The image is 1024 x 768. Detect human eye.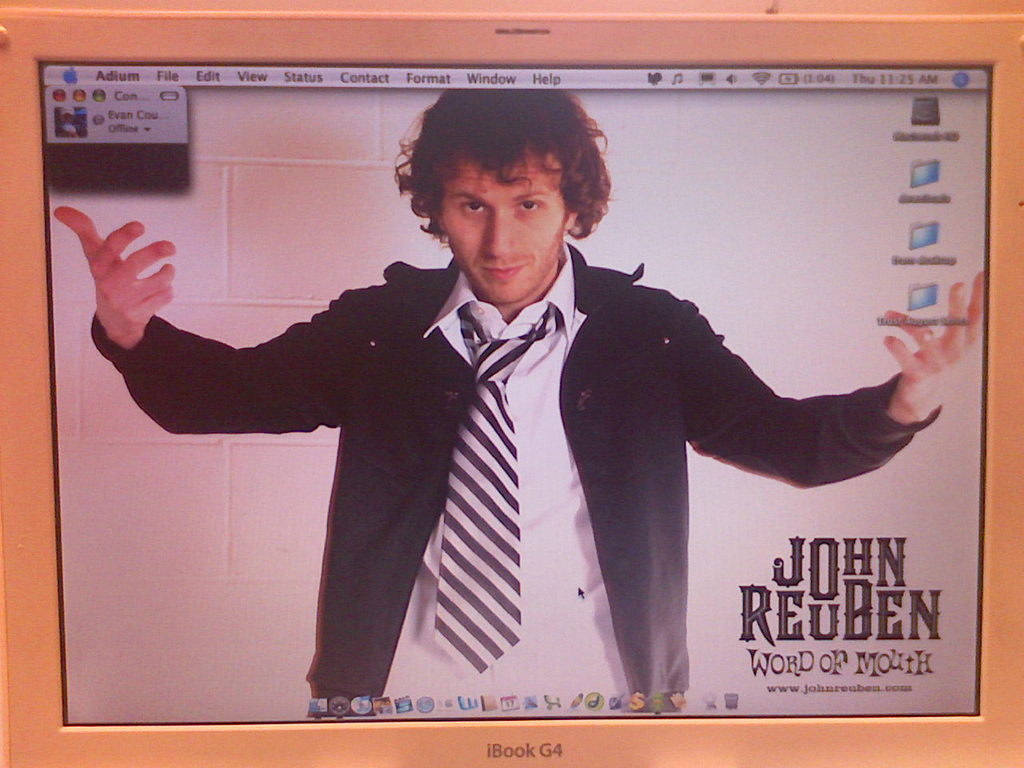
Detection: Rect(514, 196, 545, 215).
